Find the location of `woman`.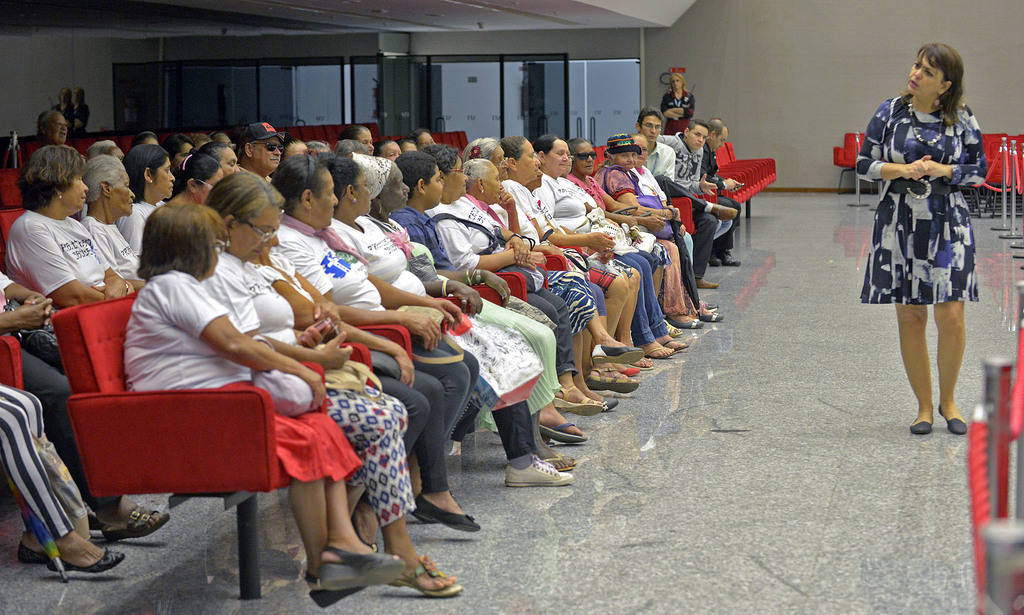
Location: (x1=597, y1=134, x2=717, y2=323).
